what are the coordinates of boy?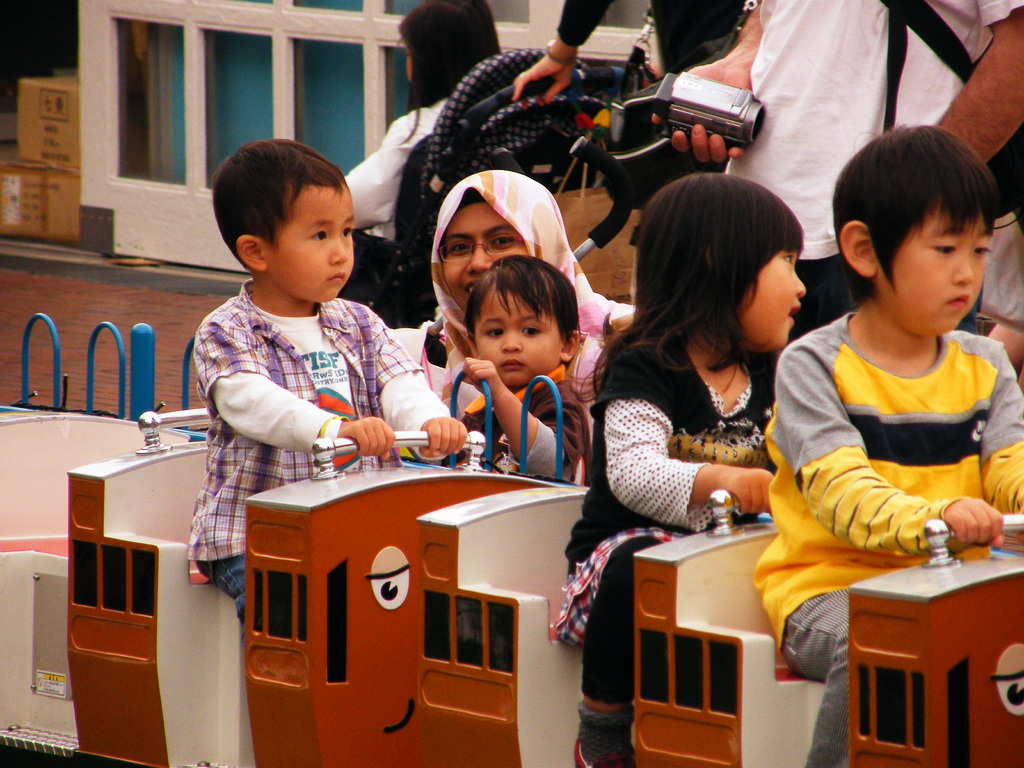
box=[756, 134, 1023, 633].
